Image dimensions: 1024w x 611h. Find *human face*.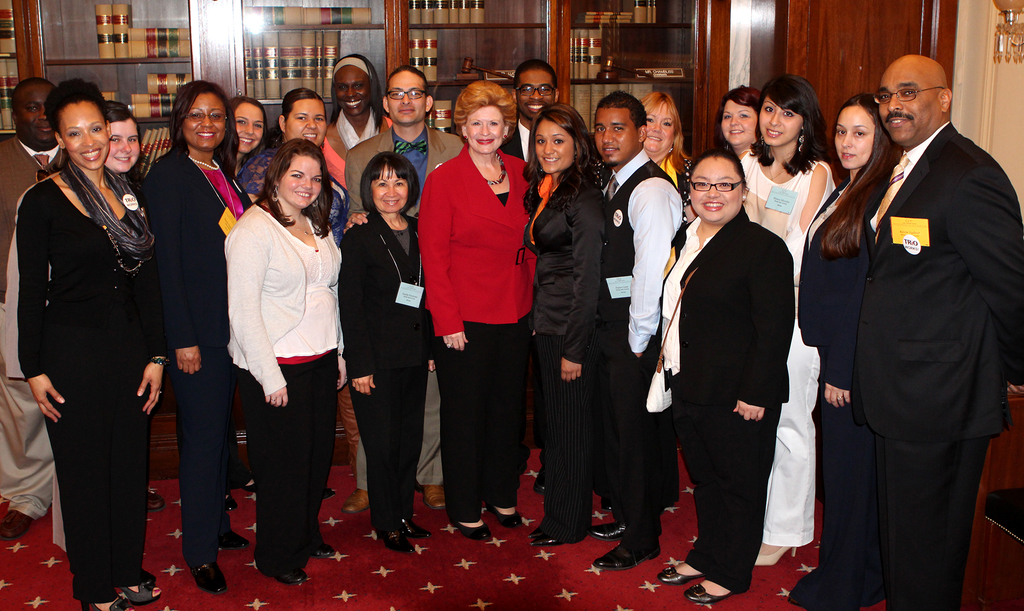
pyautogui.locateOnScreen(388, 72, 427, 124).
